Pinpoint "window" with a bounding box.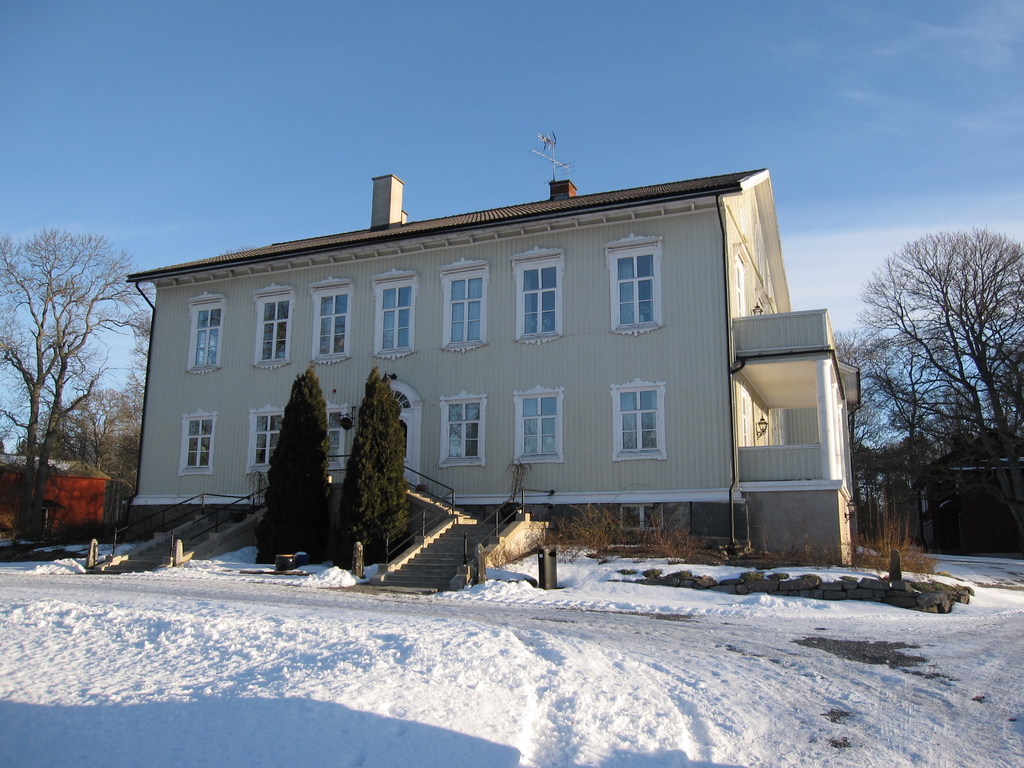
bbox(605, 233, 668, 339).
